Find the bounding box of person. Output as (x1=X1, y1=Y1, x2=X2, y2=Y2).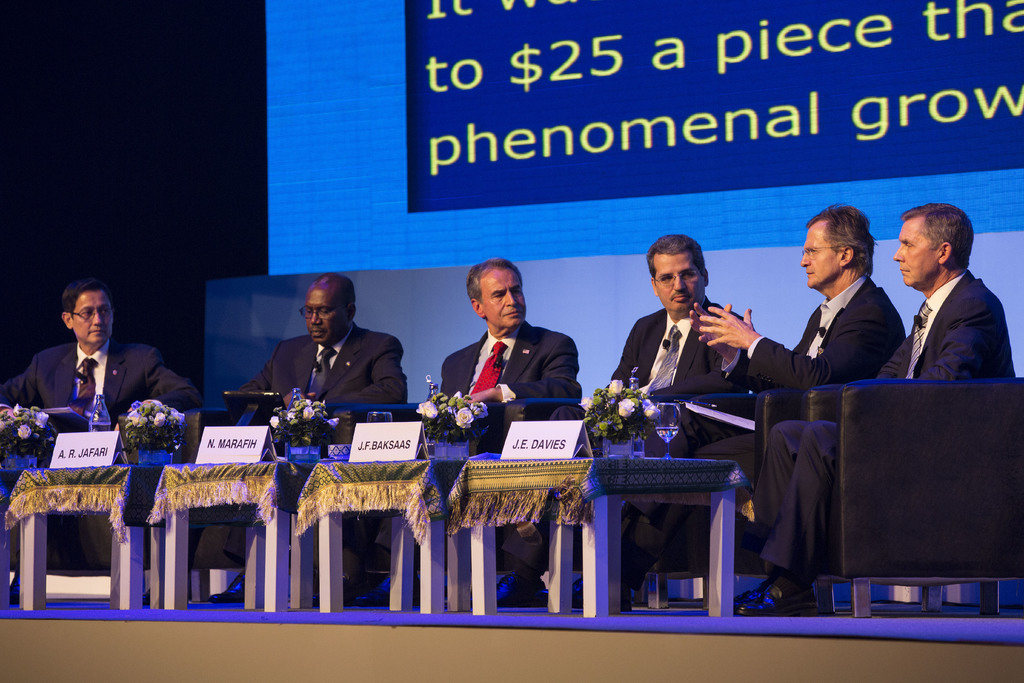
(x1=682, y1=203, x2=906, y2=613).
